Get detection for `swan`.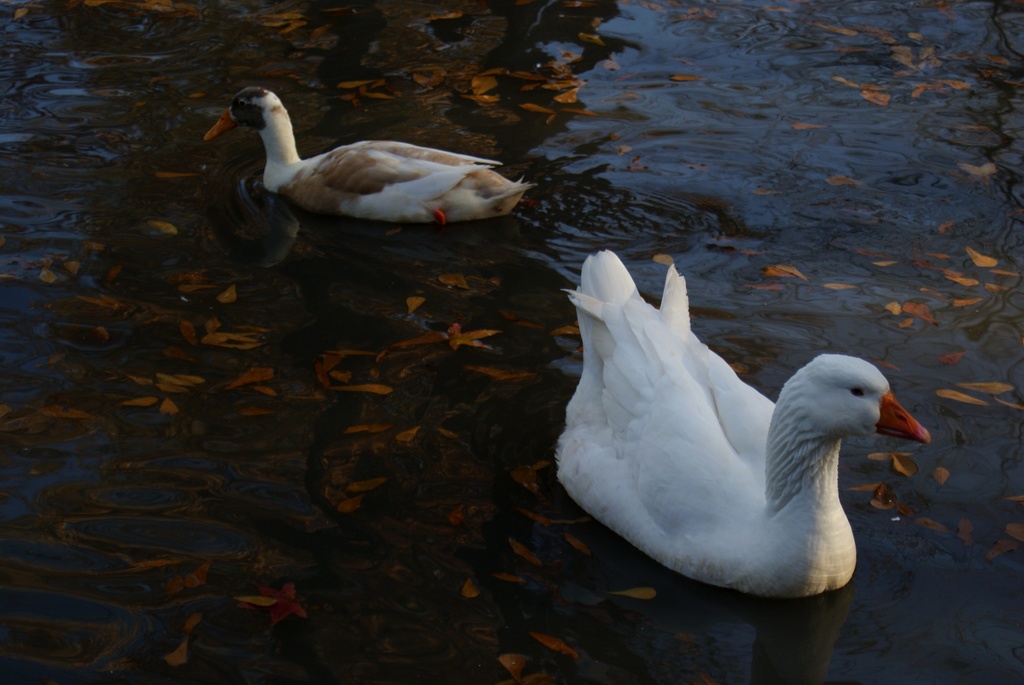
Detection: select_region(205, 83, 537, 222).
